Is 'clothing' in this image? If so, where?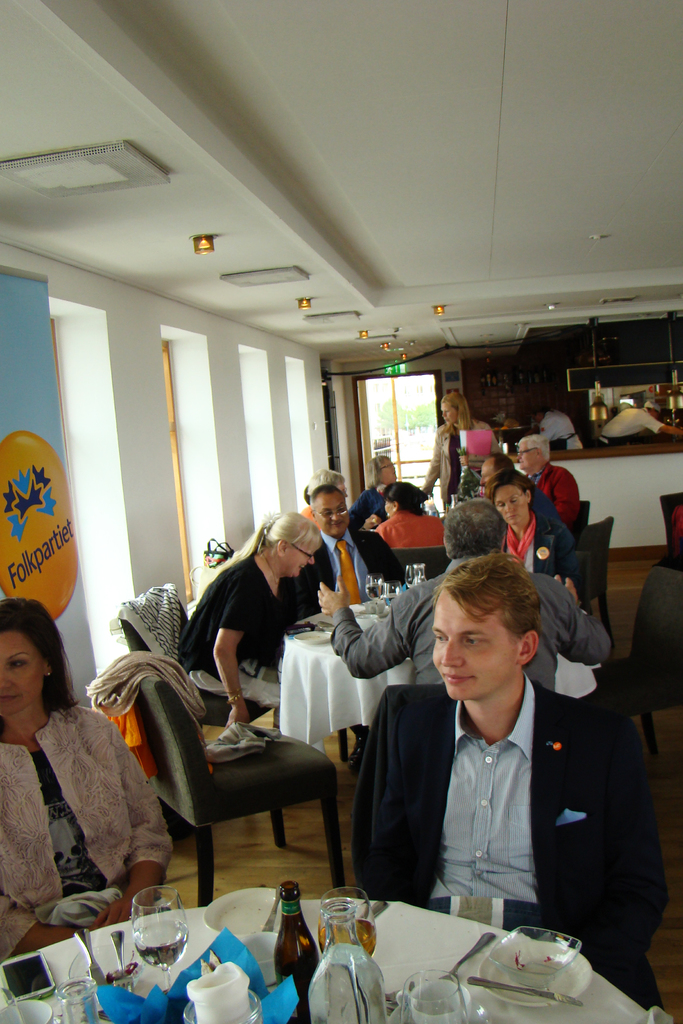
Yes, at [x1=537, y1=460, x2=588, y2=522].
